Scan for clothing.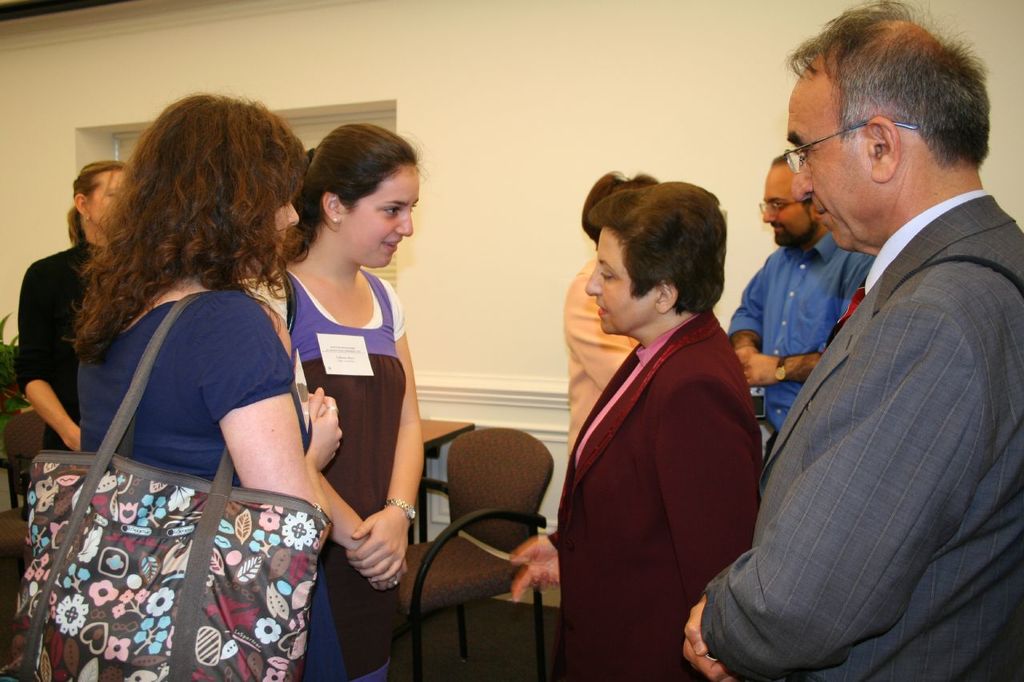
Scan result: 694/189/1023/681.
